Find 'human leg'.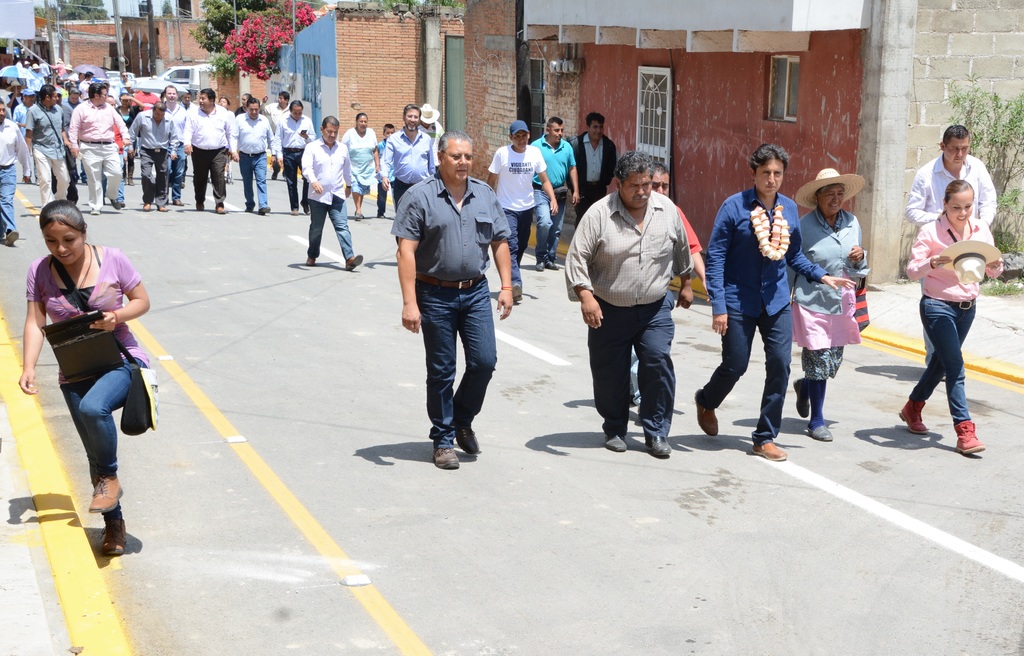
{"left": 300, "top": 151, "right": 308, "bottom": 203}.
